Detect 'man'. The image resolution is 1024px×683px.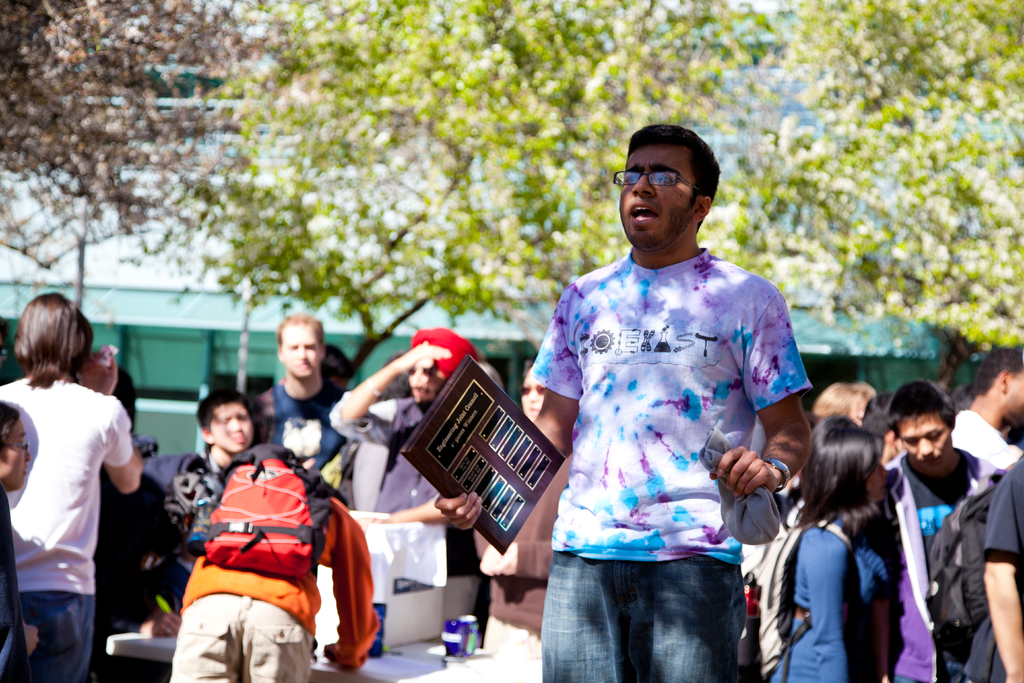
(left=264, top=311, right=349, bottom=475).
